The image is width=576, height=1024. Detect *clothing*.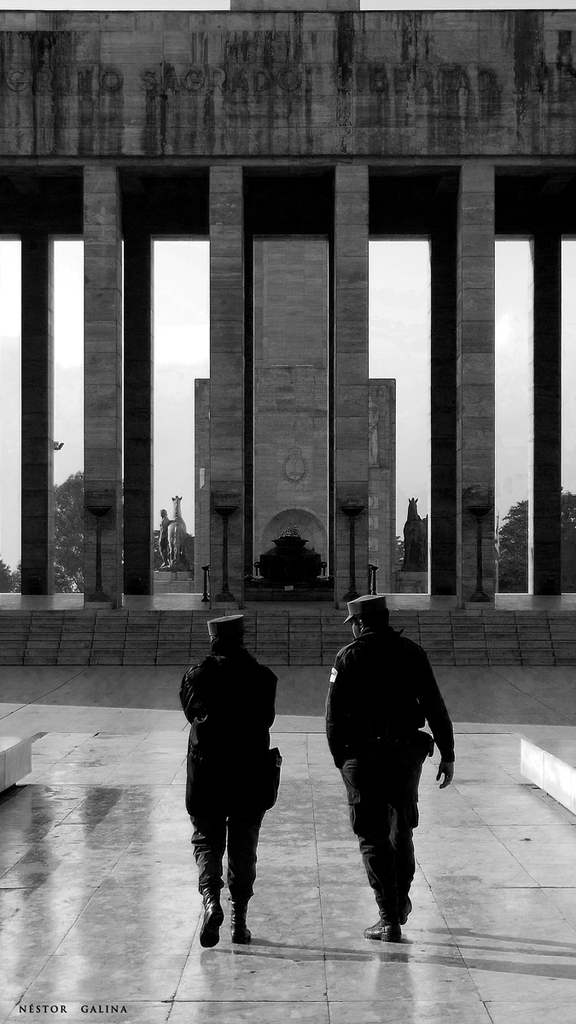
Detection: 330/618/454/925.
